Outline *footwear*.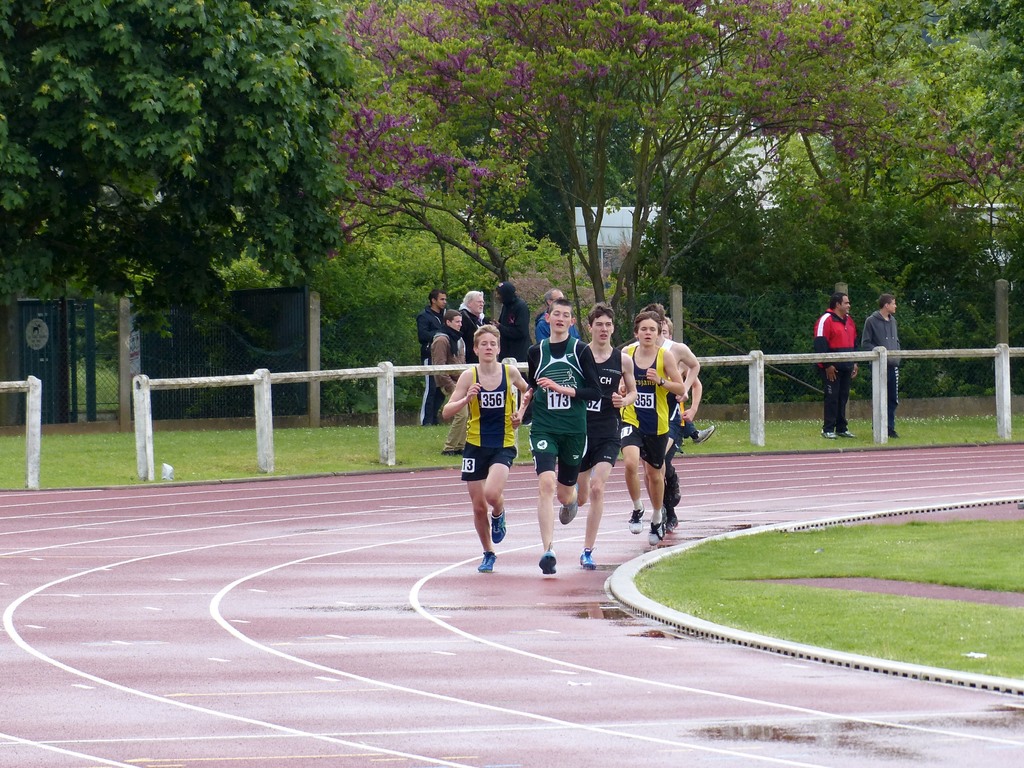
Outline: (694,426,715,444).
